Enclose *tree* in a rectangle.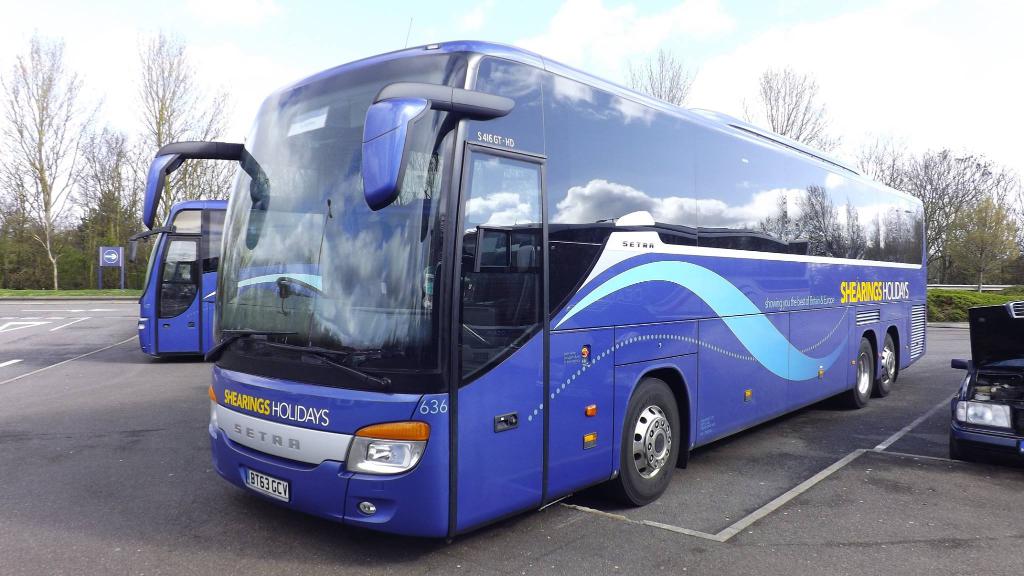
region(10, 33, 100, 291).
